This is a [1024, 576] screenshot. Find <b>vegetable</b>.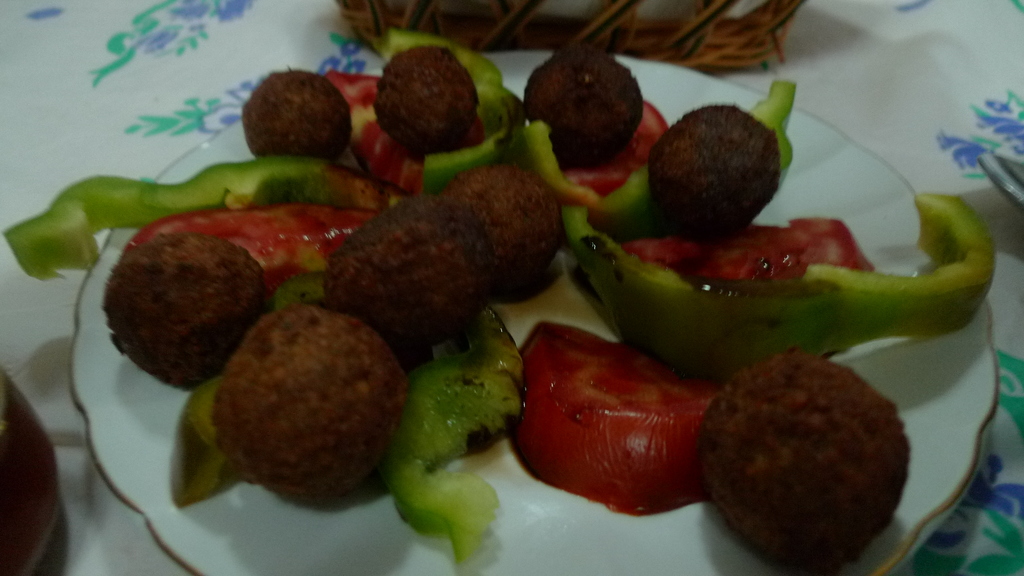
Bounding box: {"x1": 118, "y1": 203, "x2": 376, "y2": 293}.
